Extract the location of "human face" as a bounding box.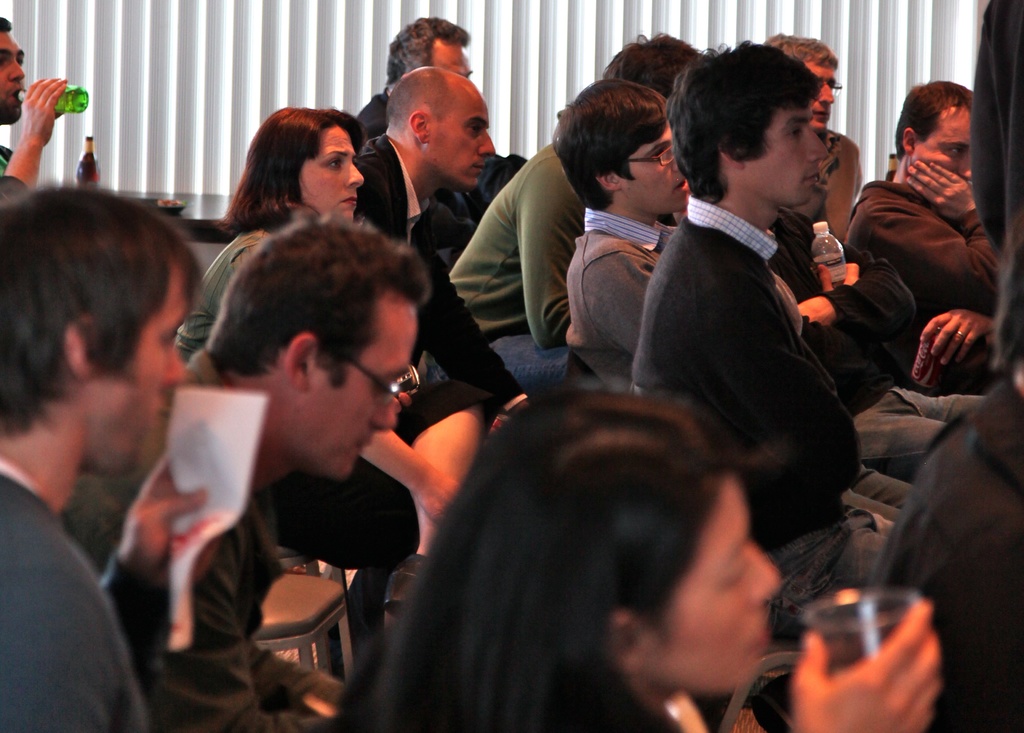
pyautogui.locateOnScreen(88, 266, 184, 479).
